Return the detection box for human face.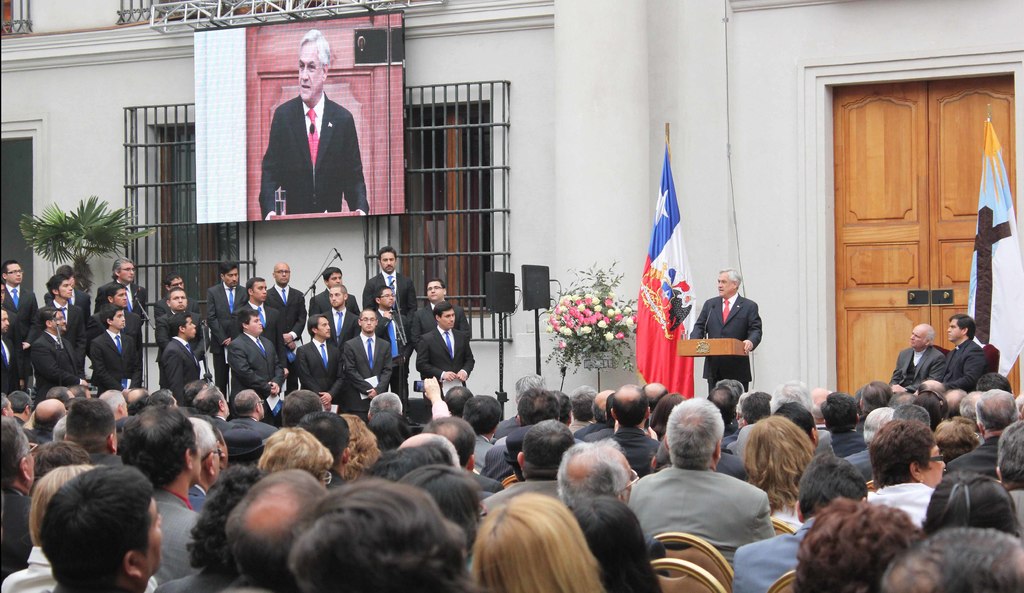
x1=56 y1=311 x2=69 y2=337.
